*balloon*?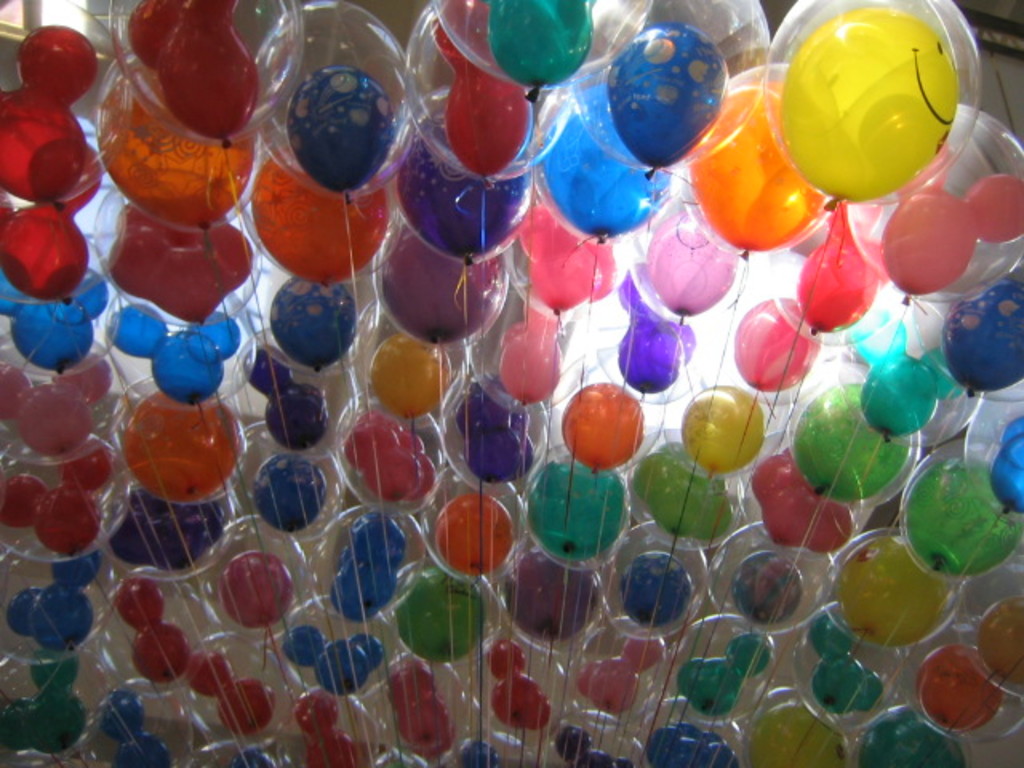
(499, 539, 608, 653)
